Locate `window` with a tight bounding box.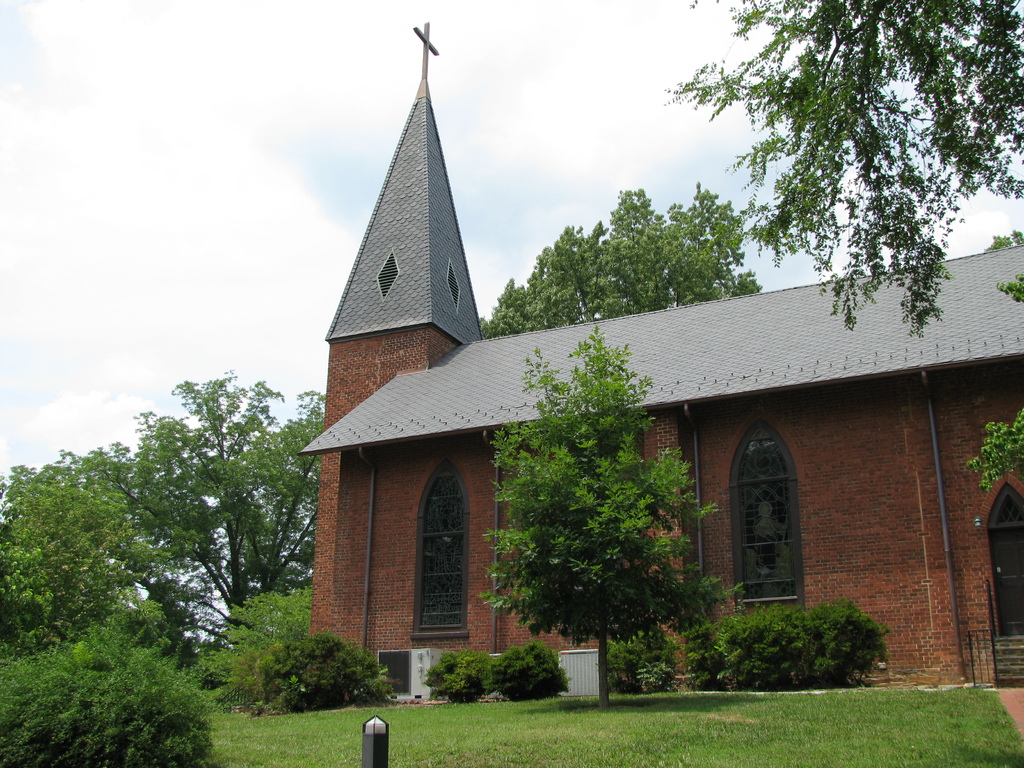
[x1=989, y1=475, x2=1023, y2=630].
